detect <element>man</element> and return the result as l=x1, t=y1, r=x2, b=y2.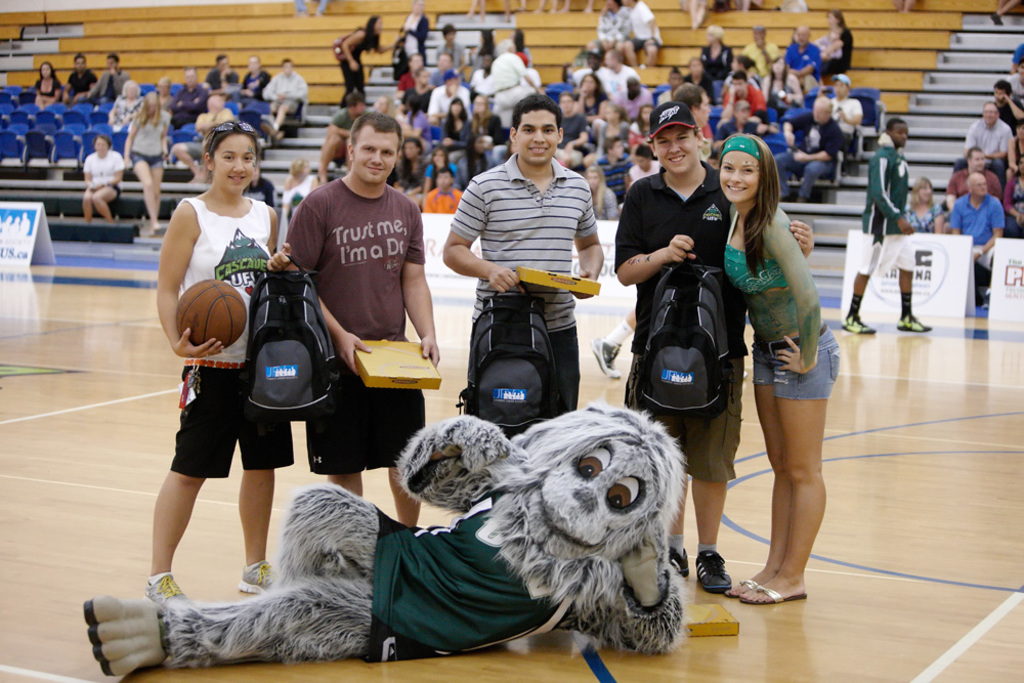
l=171, t=96, r=233, b=187.
